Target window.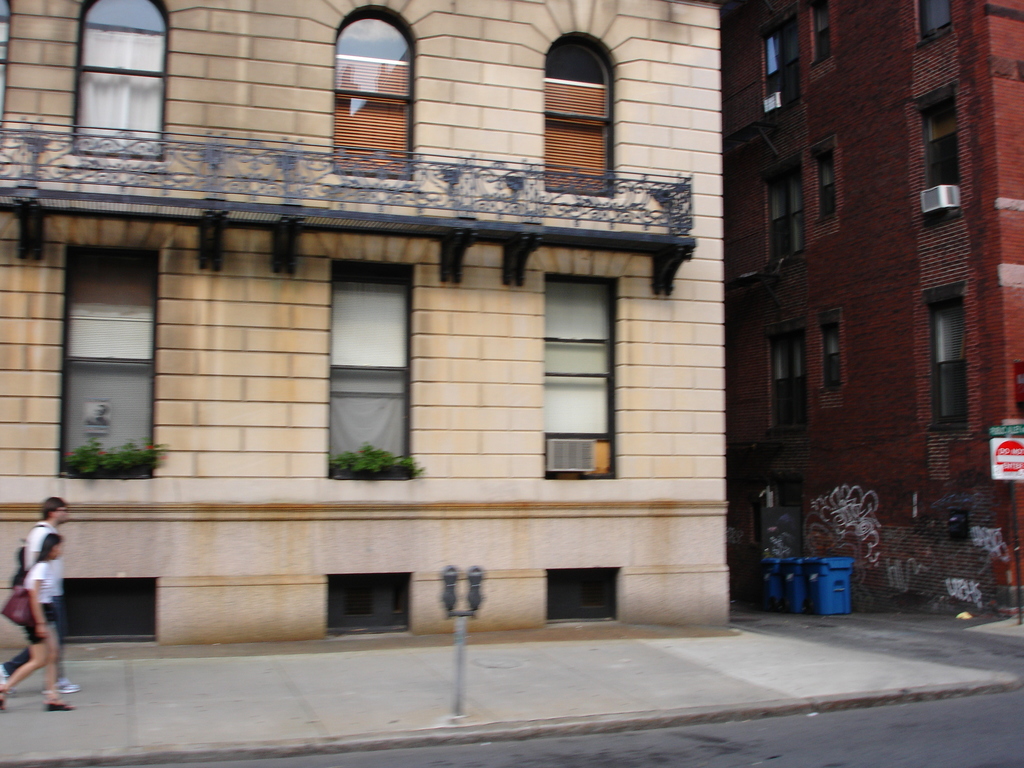
Target region: l=541, t=31, r=618, b=193.
